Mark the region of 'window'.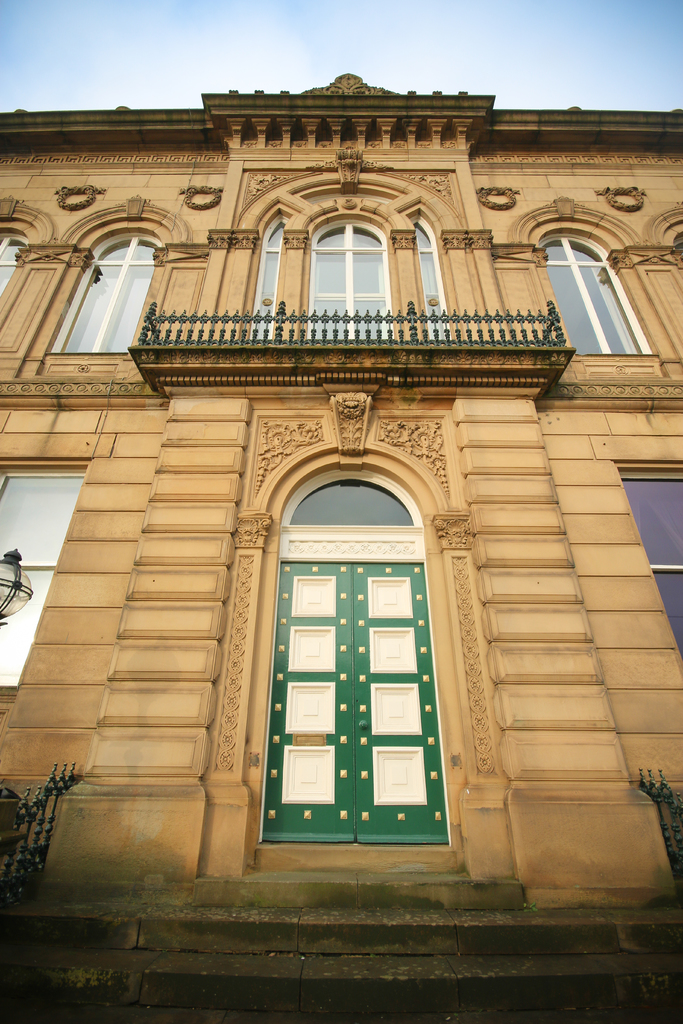
Region: <bbox>253, 218, 281, 337</bbox>.
